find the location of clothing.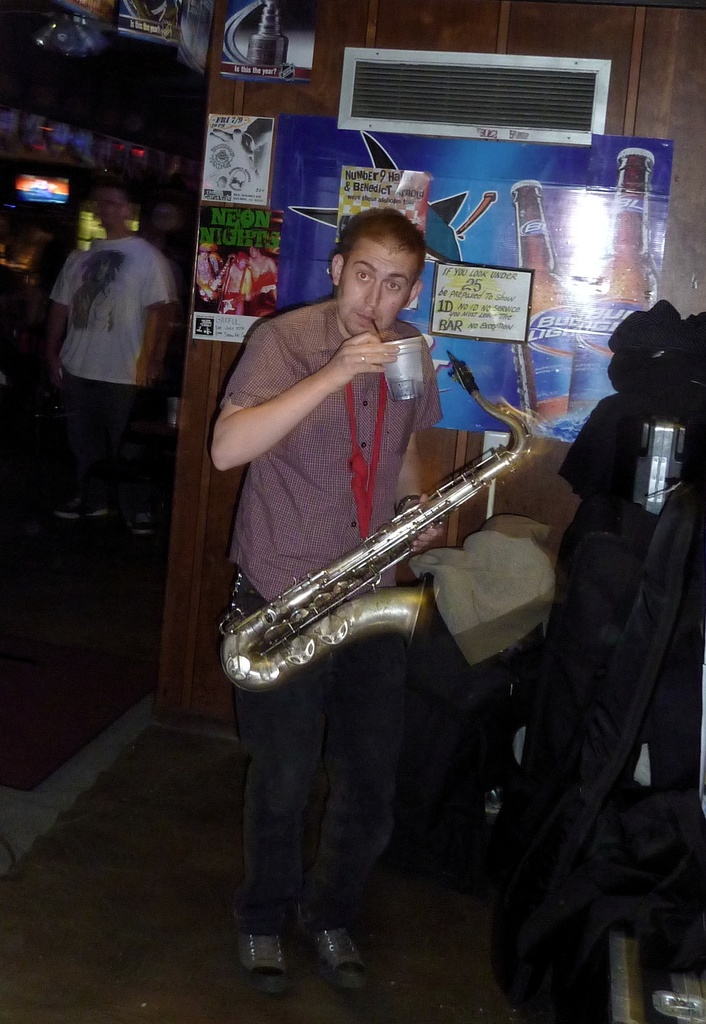
Location: l=42, t=239, r=179, b=507.
